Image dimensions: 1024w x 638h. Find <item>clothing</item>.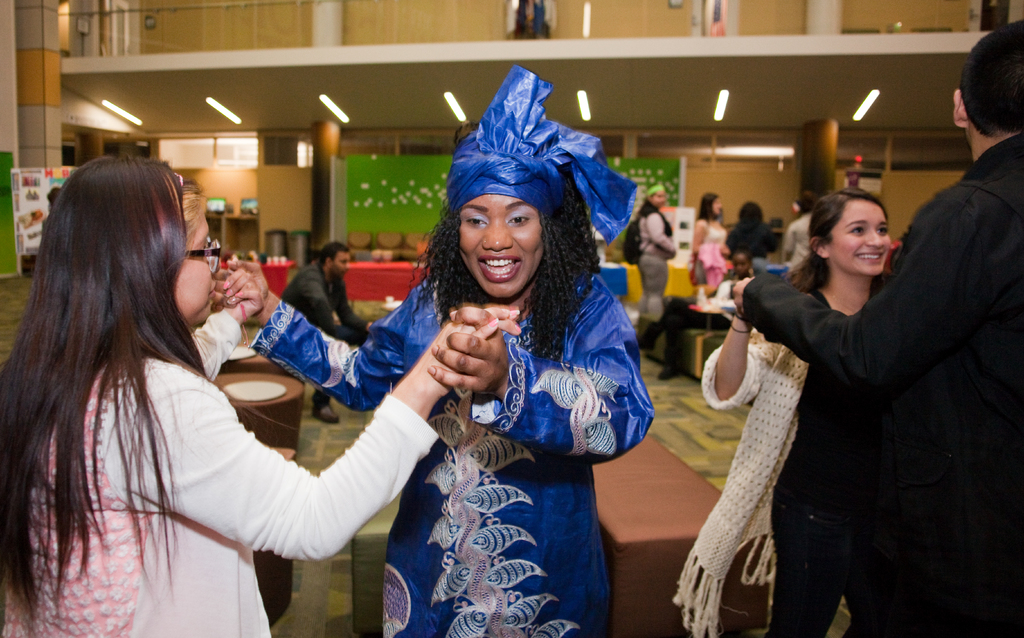
l=678, t=329, r=819, b=637.
